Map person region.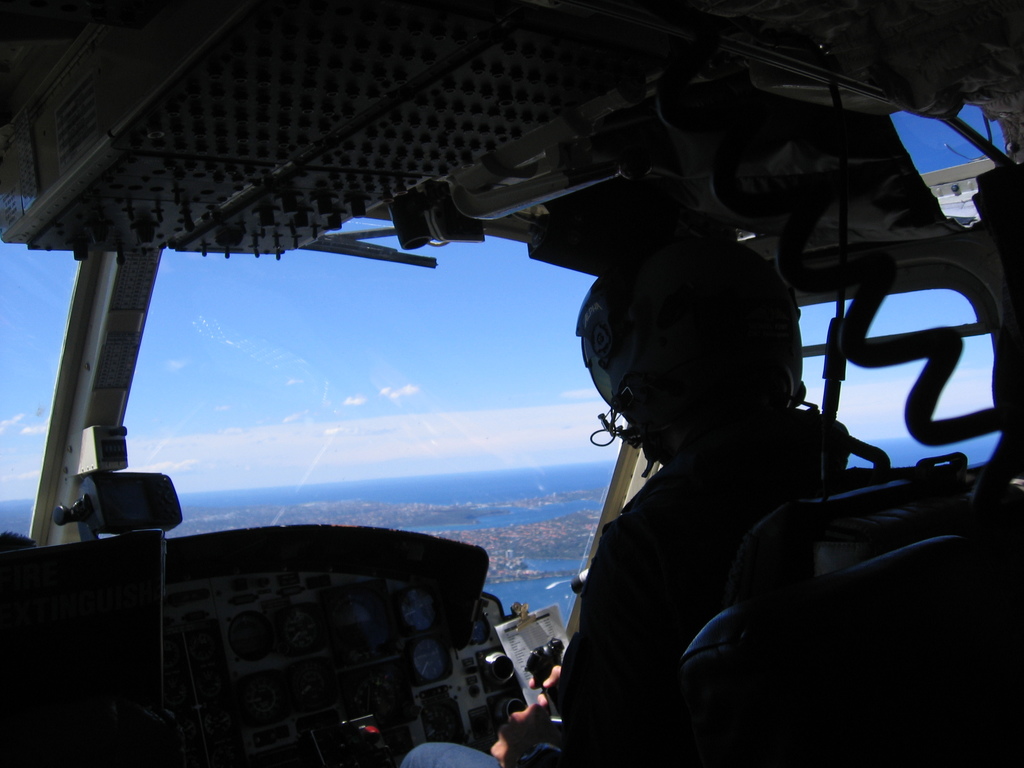
Mapped to crop(422, 145, 891, 767).
